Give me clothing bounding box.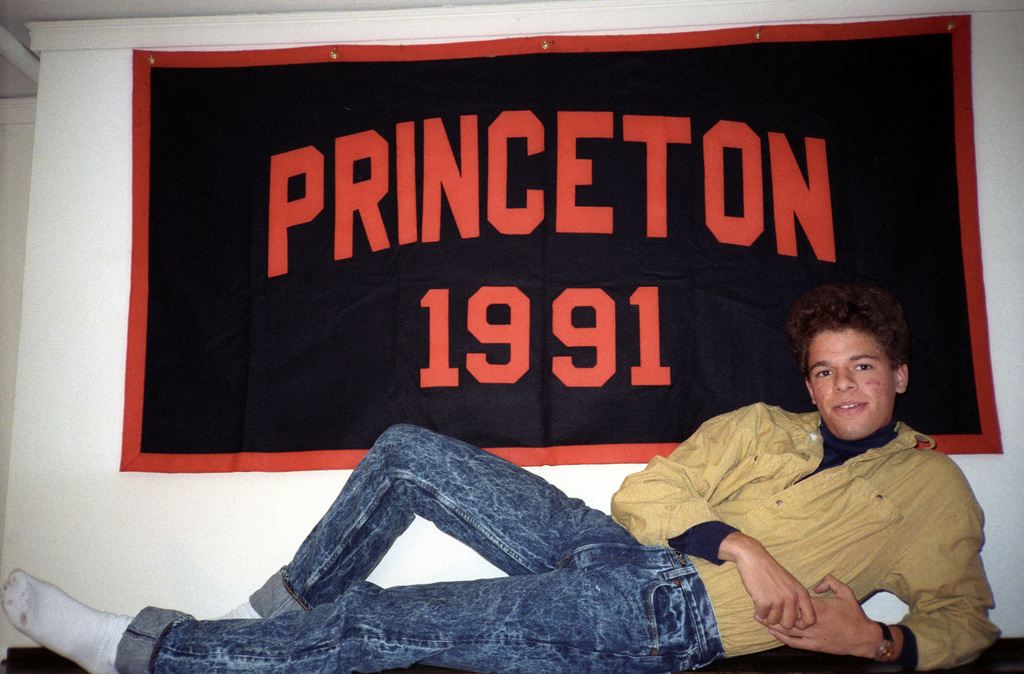
<bbox>115, 422, 726, 673</bbox>.
